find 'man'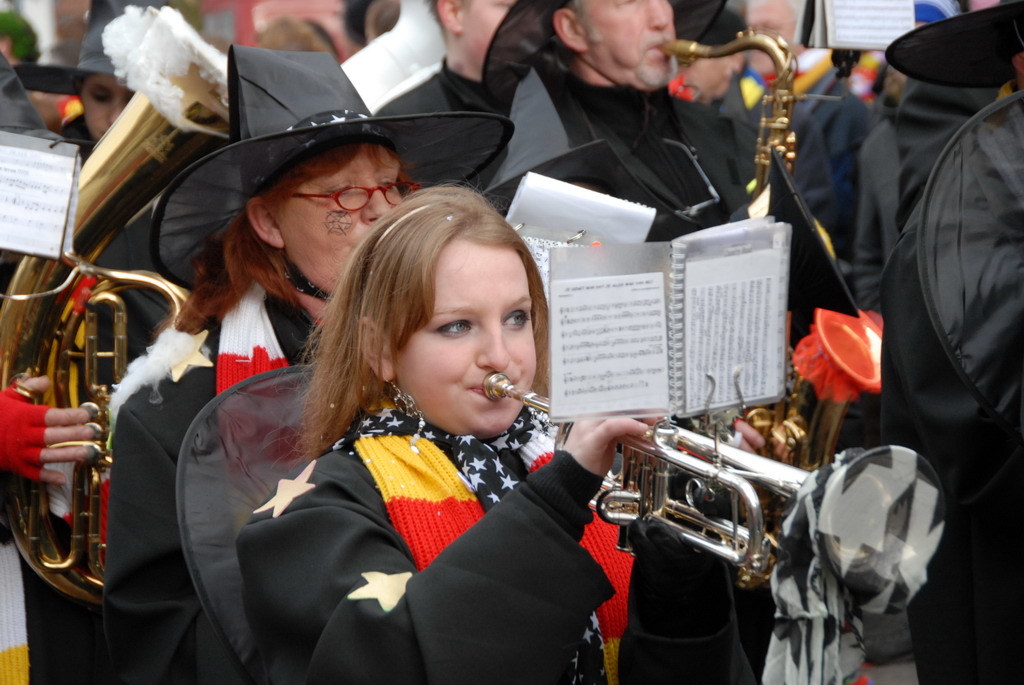
372:0:526:119
